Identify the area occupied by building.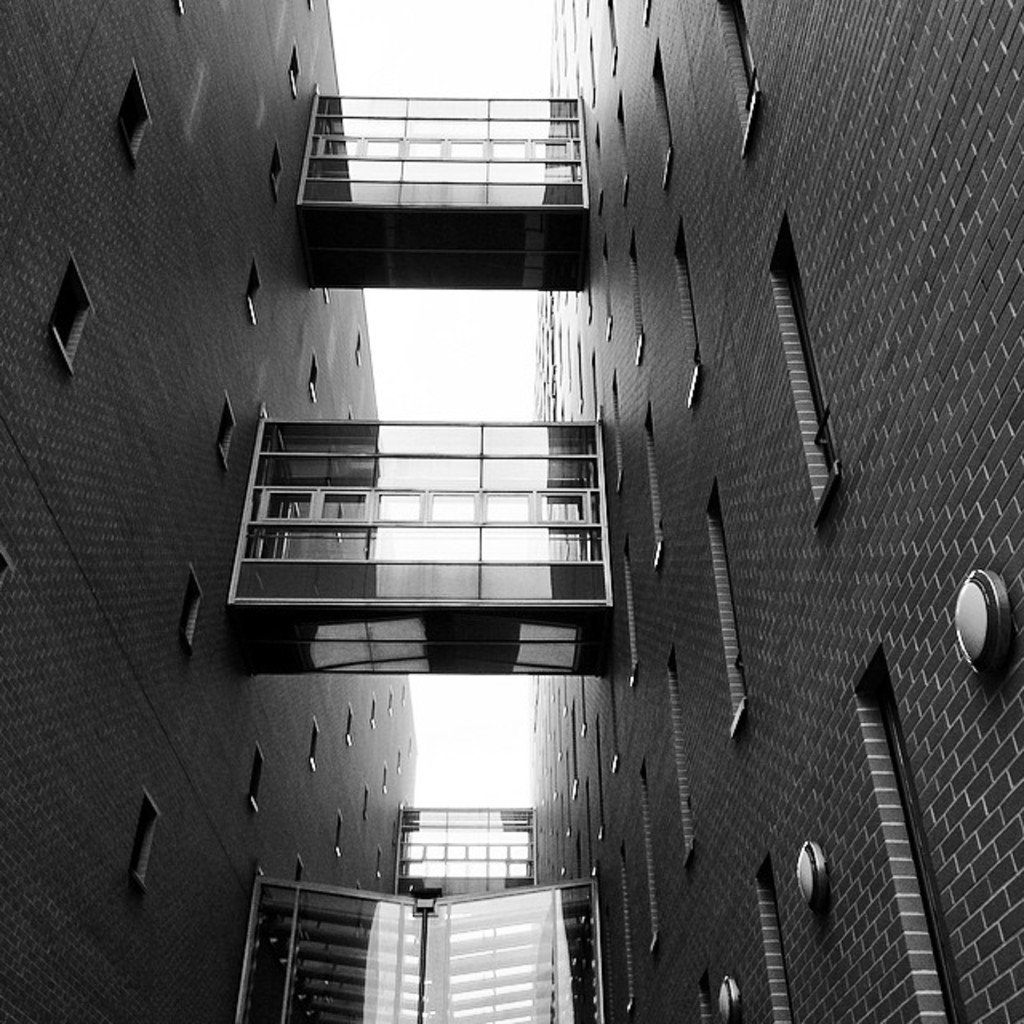
Area: [0,0,1022,1022].
